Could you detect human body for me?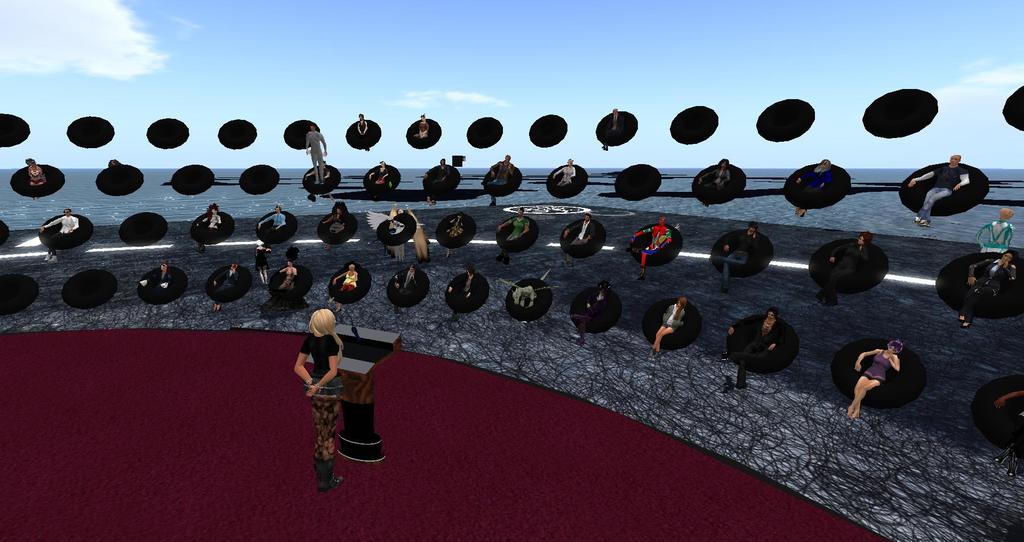
Detection result: 329:268:360:301.
